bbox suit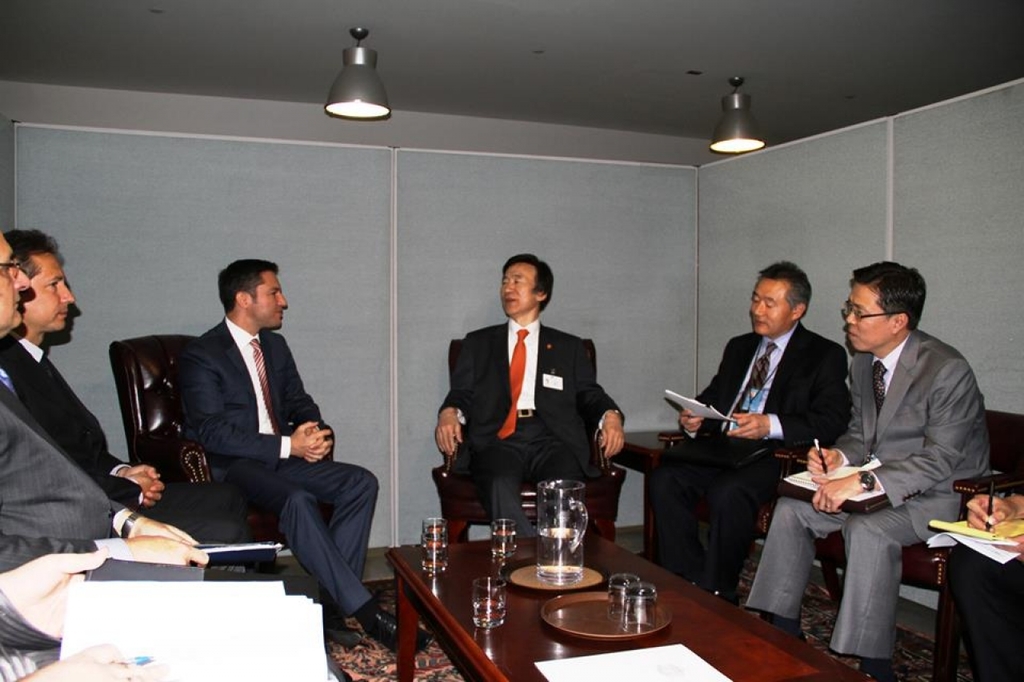
region(0, 367, 250, 578)
